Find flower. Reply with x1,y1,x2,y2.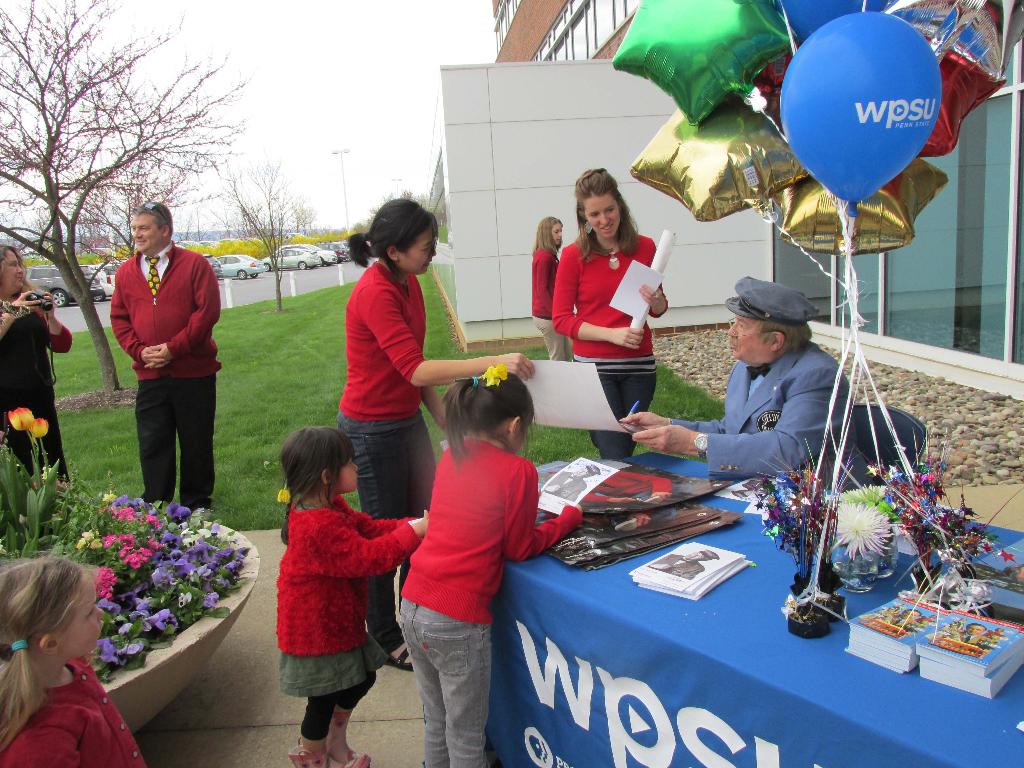
832,504,894,563.
